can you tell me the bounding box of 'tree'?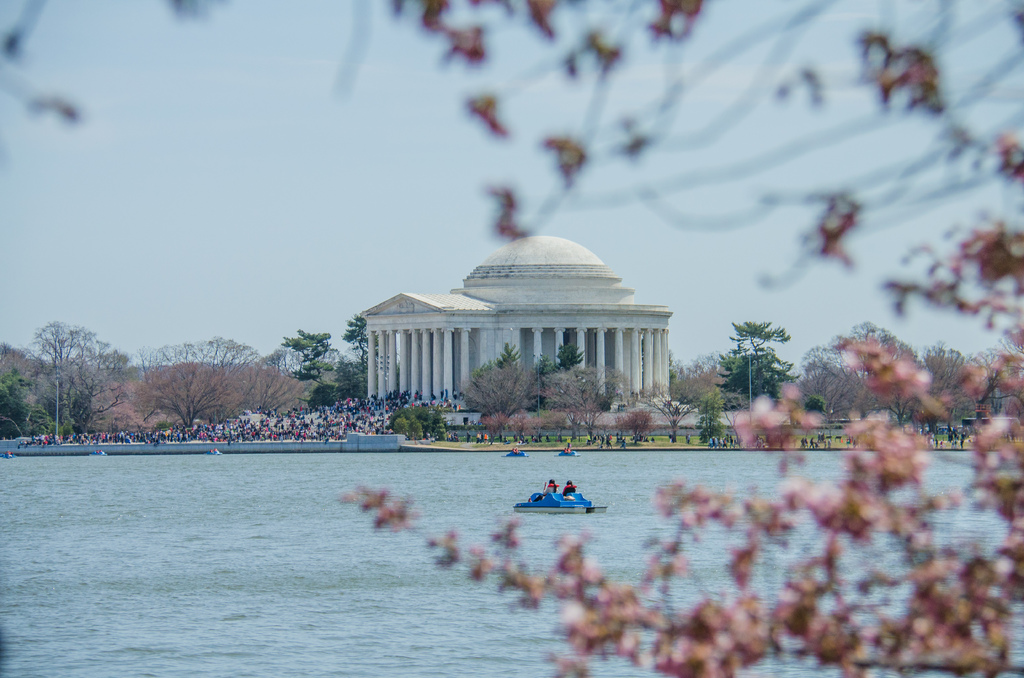
select_region(132, 327, 266, 435).
